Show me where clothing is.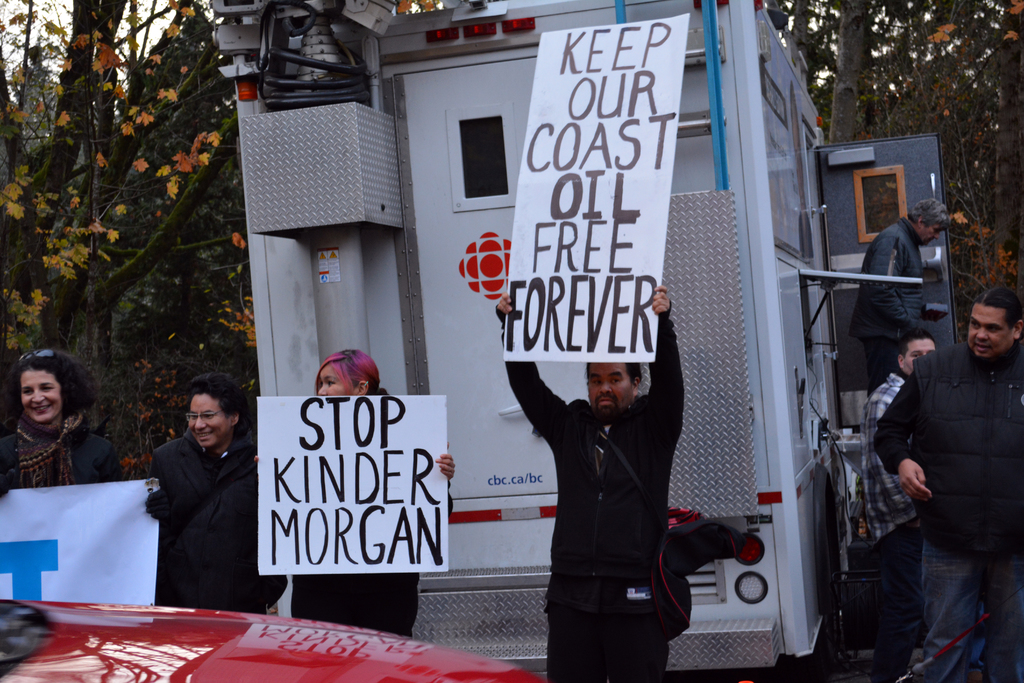
clothing is at pyautogui.locateOnScreen(490, 300, 684, 680).
